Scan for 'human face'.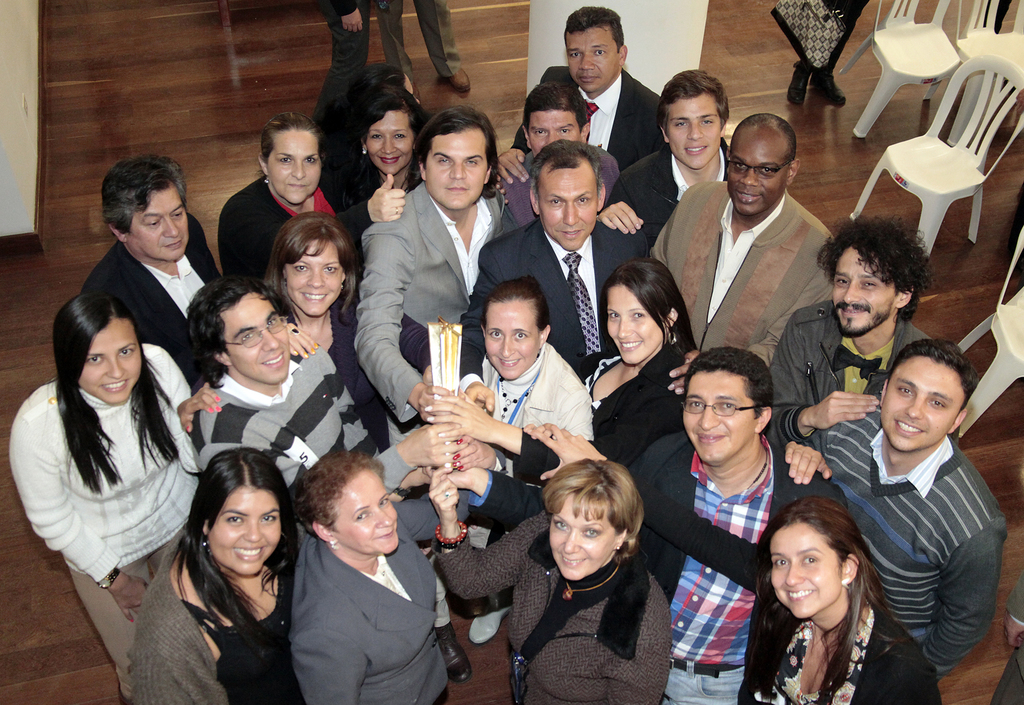
Scan result: 666/100/719/169.
